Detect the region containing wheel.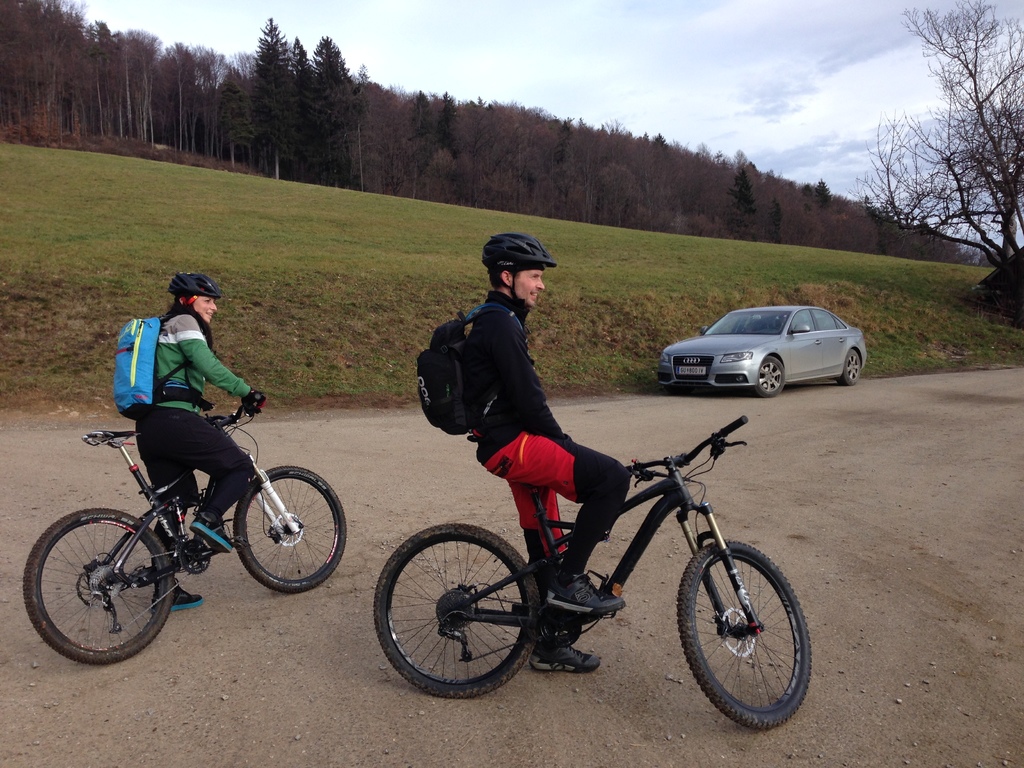
BBox(837, 349, 858, 381).
